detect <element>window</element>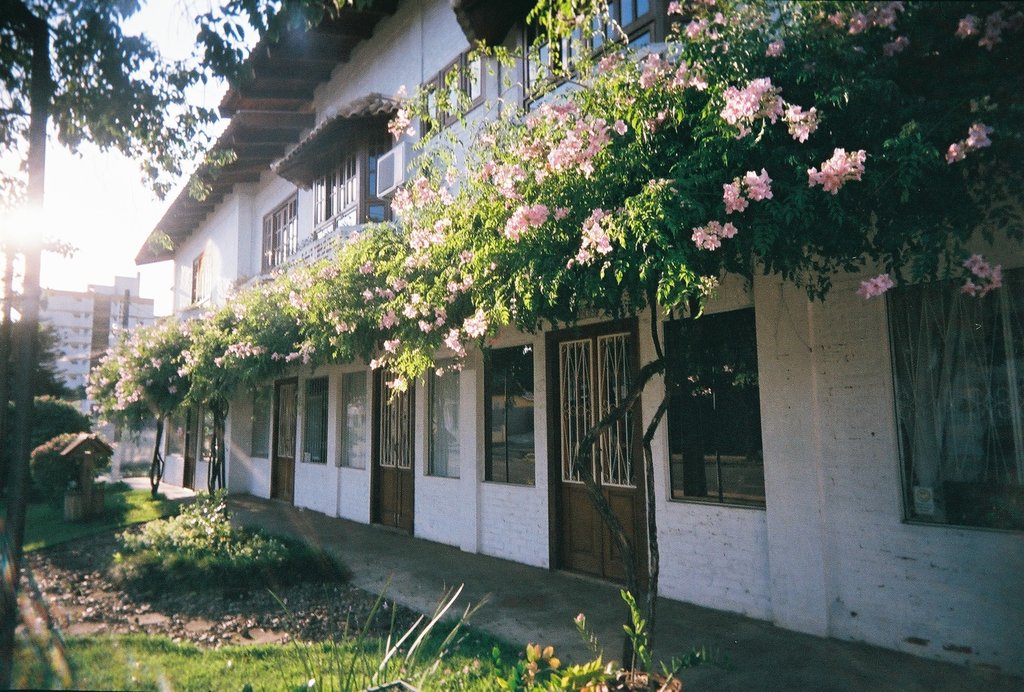
310, 141, 362, 246
